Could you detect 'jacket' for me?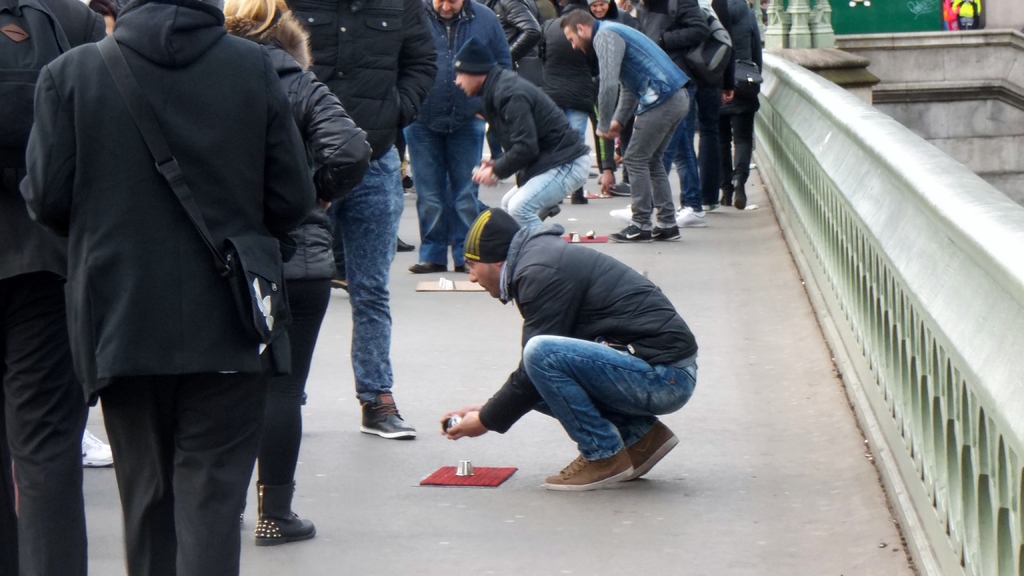
Detection result: 265,37,378,285.
